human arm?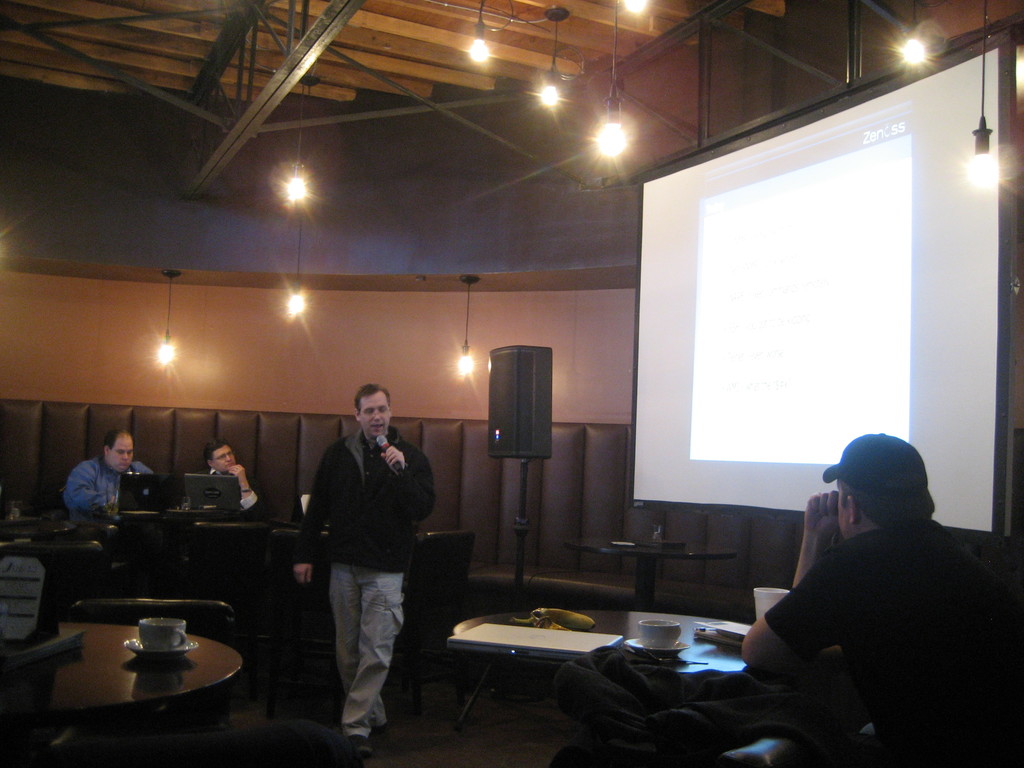
[left=231, top=454, right=280, bottom=521]
